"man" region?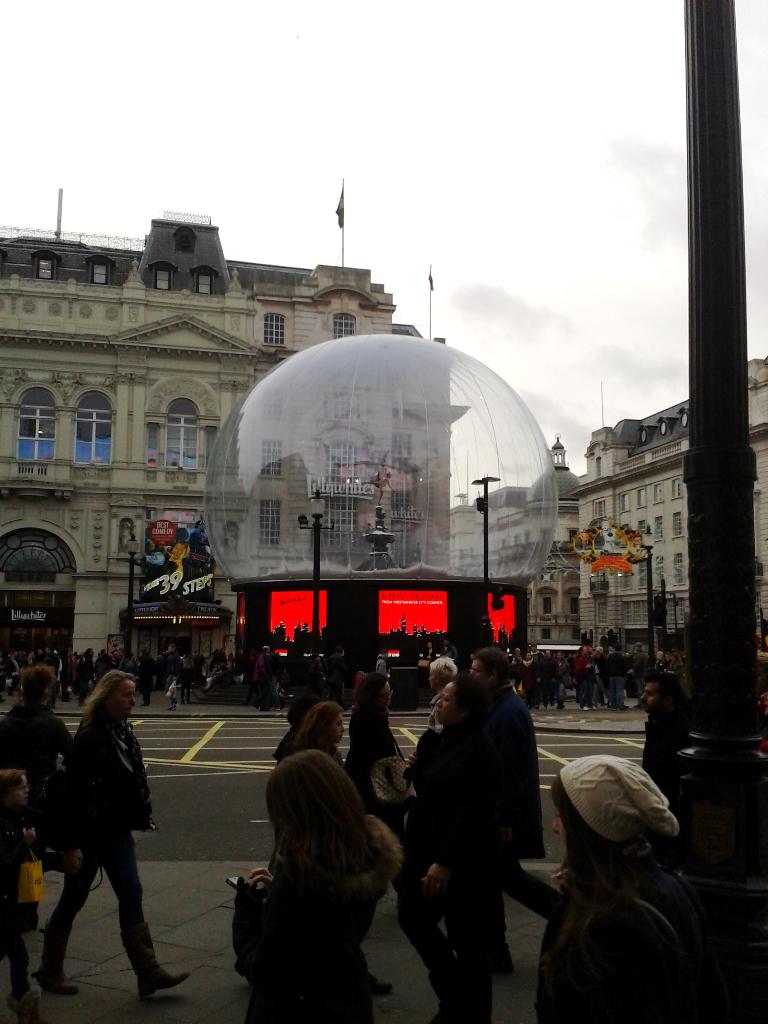
(left=323, top=643, right=354, bottom=702)
